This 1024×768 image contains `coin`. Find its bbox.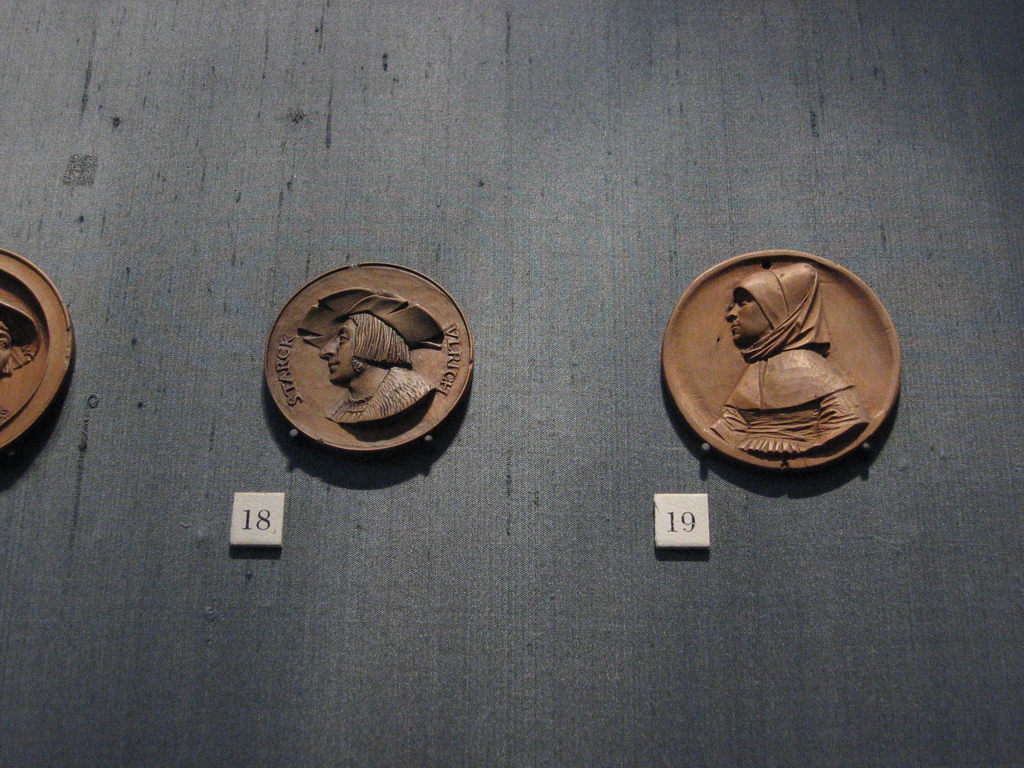
264,260,470,457.
